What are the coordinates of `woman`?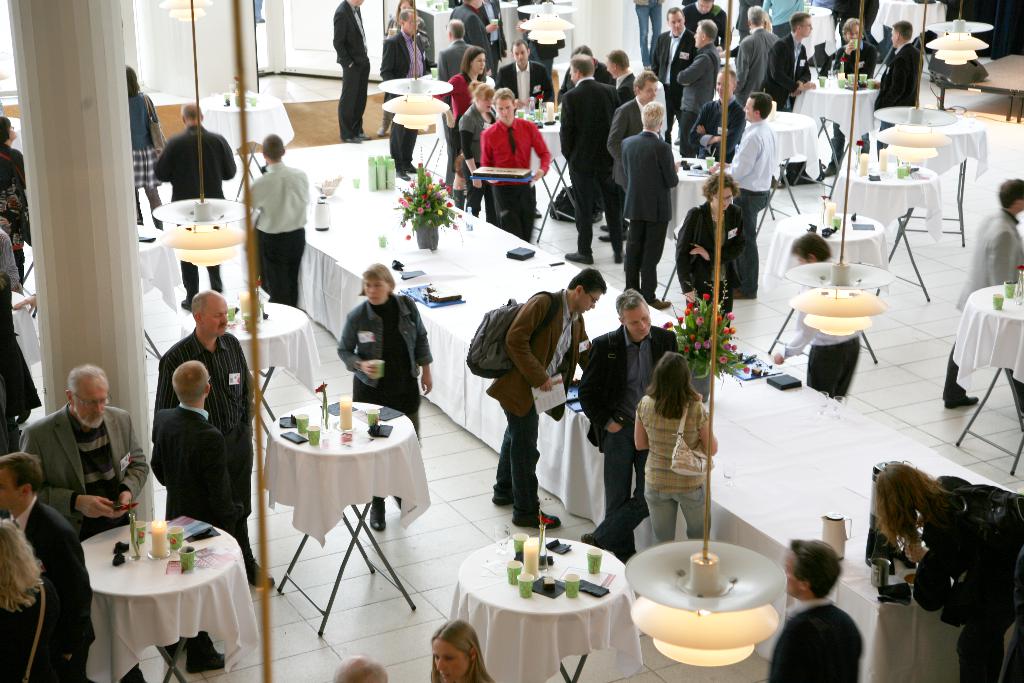
(x1=0, y1=115, x2=26, y2=283).
